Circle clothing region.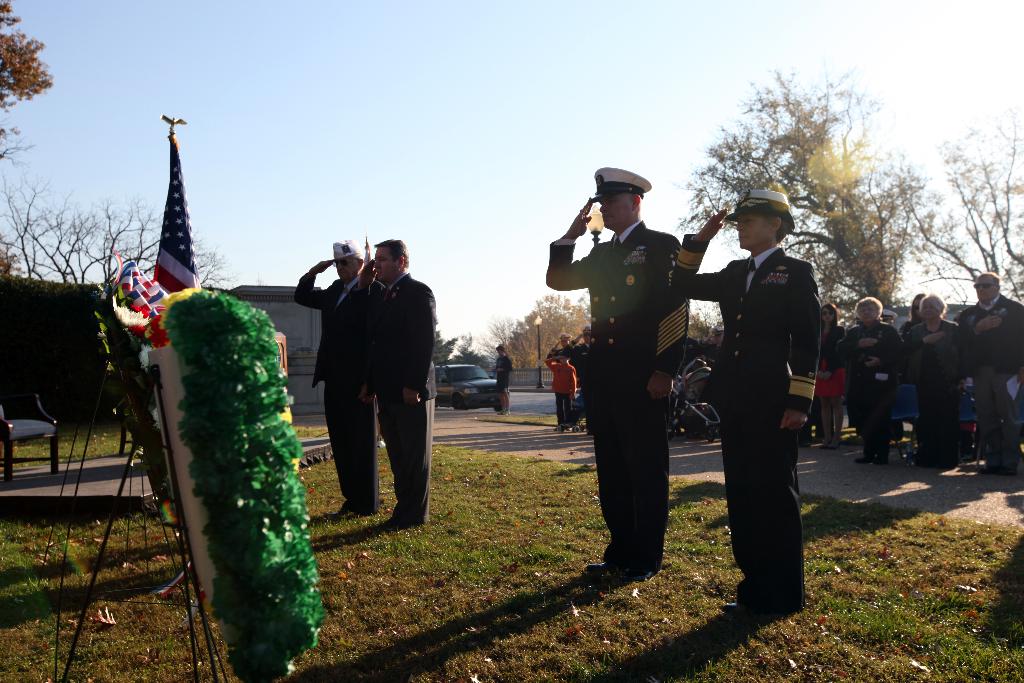
Region: (left=555, top=176, right=700, bottom=569).
